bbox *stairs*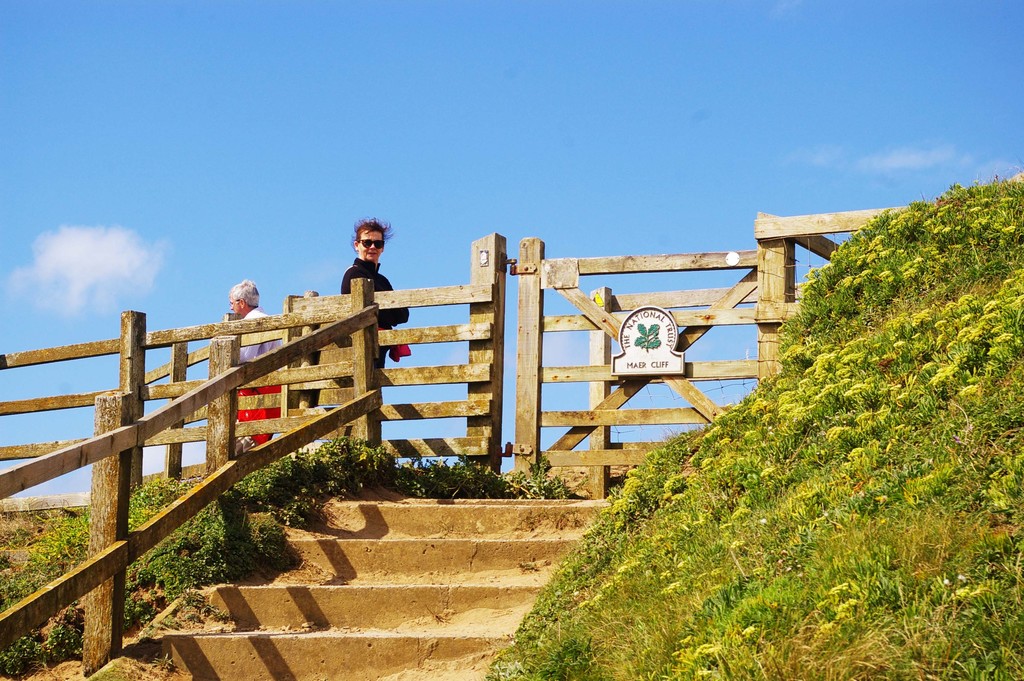
88/484/609/680
